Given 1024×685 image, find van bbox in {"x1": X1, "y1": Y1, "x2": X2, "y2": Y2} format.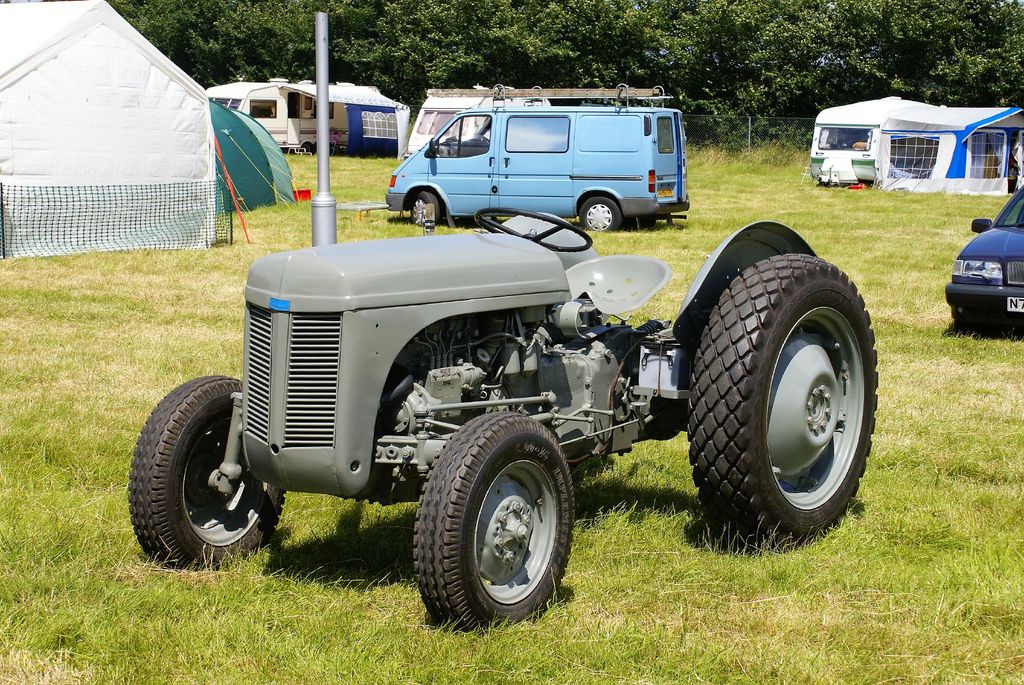
{"x1": 206, "y1": 73, "x2": 351, "y2": 153}.
